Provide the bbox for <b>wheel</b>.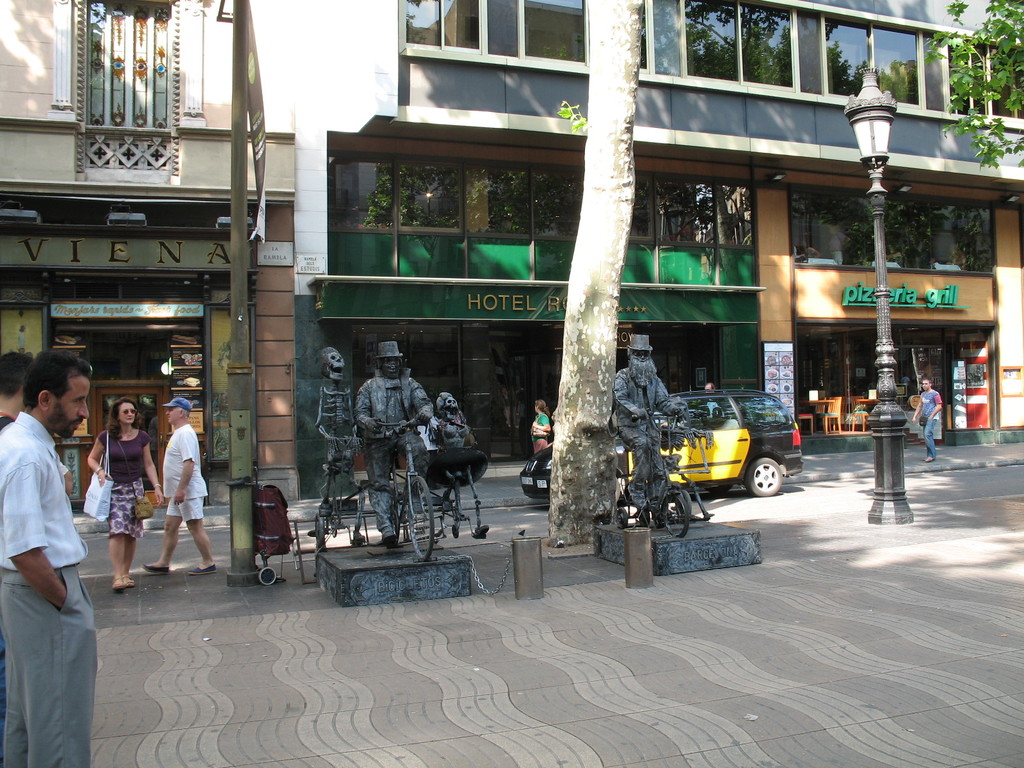
[left=615, top=506, right=628, bottom=527].
